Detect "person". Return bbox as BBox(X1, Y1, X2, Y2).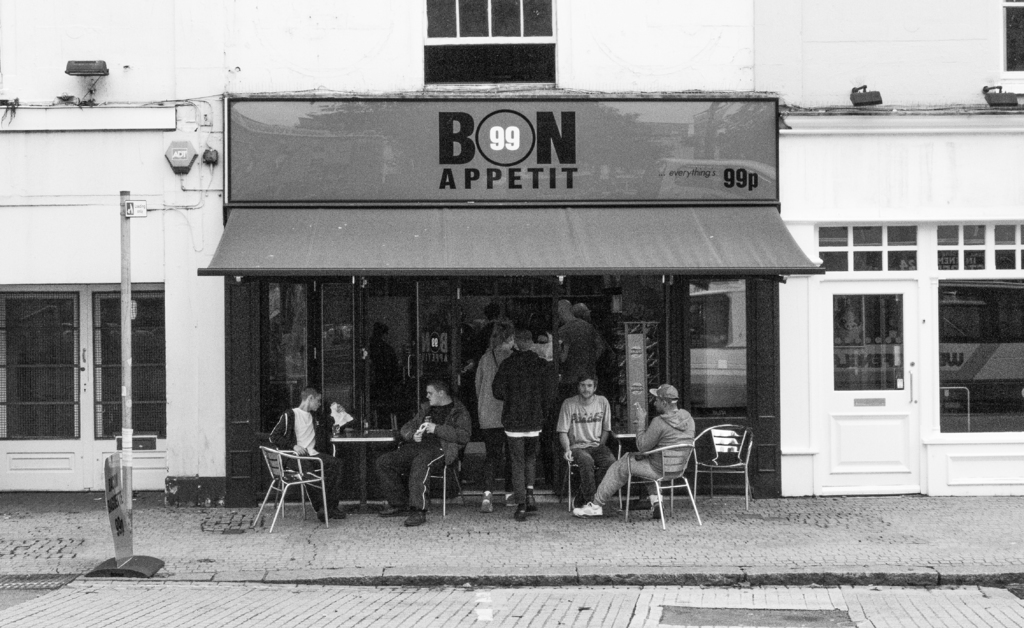
BBox(255, 381, 326, 538).
